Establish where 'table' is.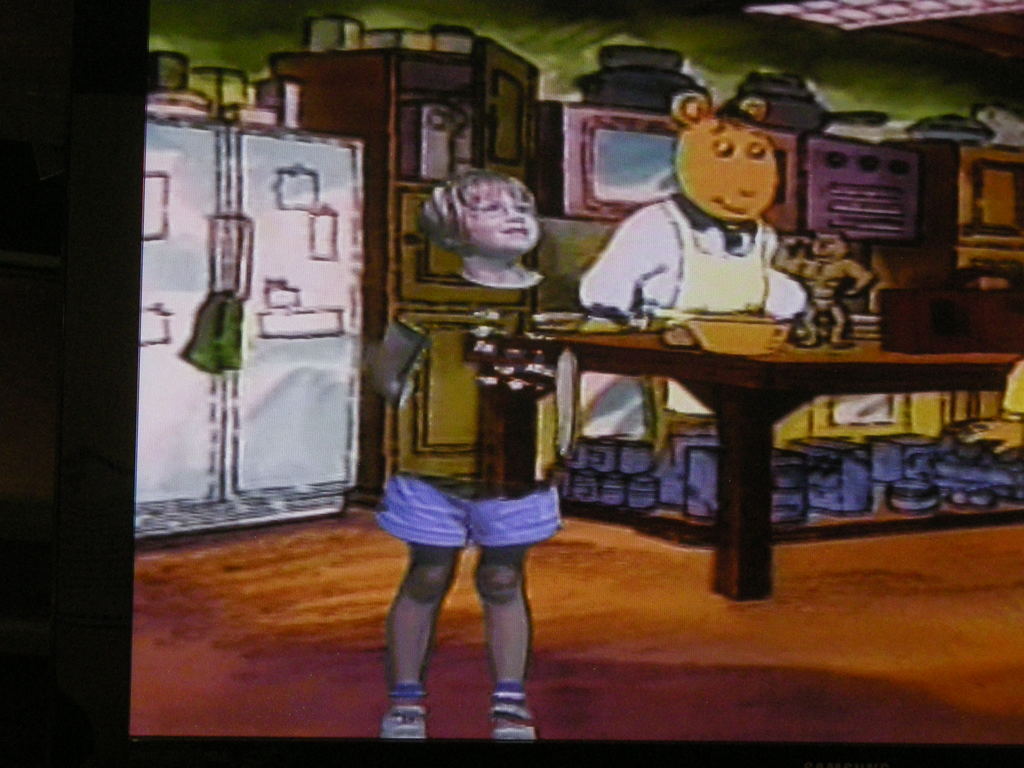
Established at locate(538, 330, 1023, 607).
